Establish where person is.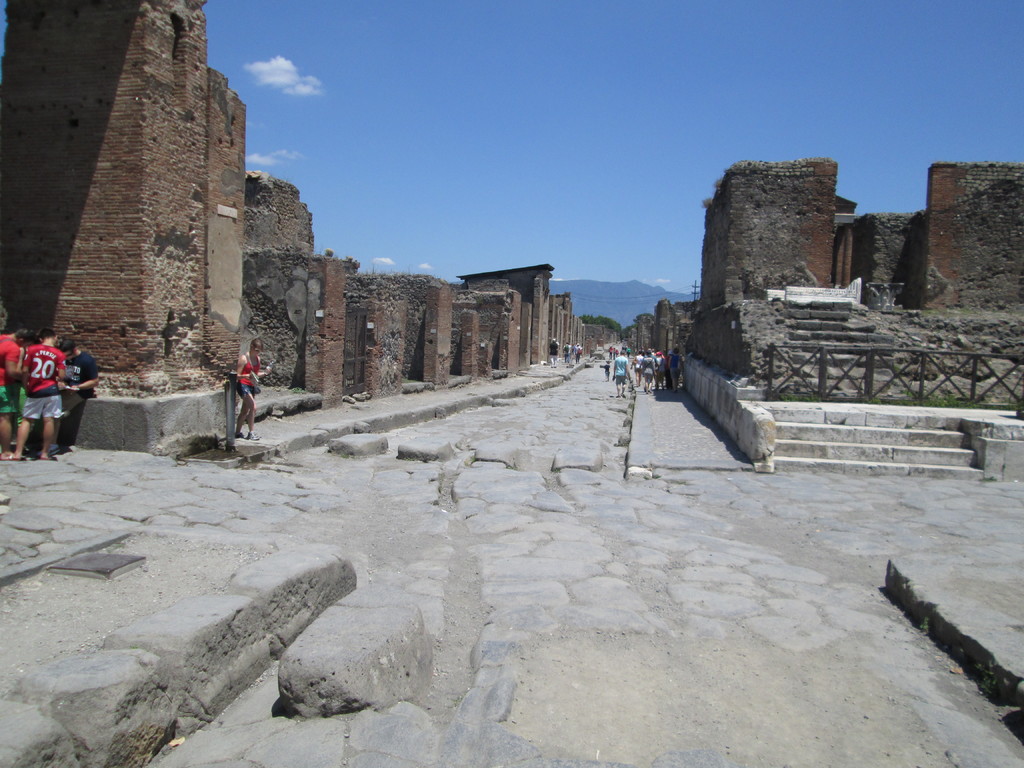
Established at {"left": 632, "top": 347, "right": 643, "bottom": 387}.
